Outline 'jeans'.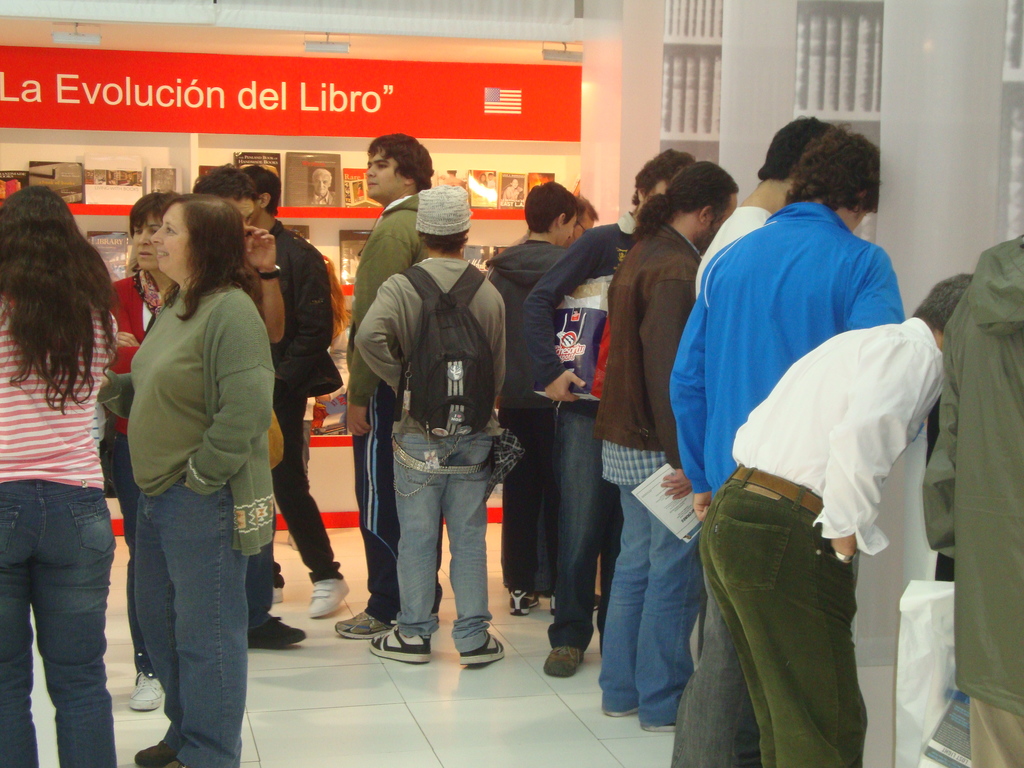
Outline: 395:452:496:664.
